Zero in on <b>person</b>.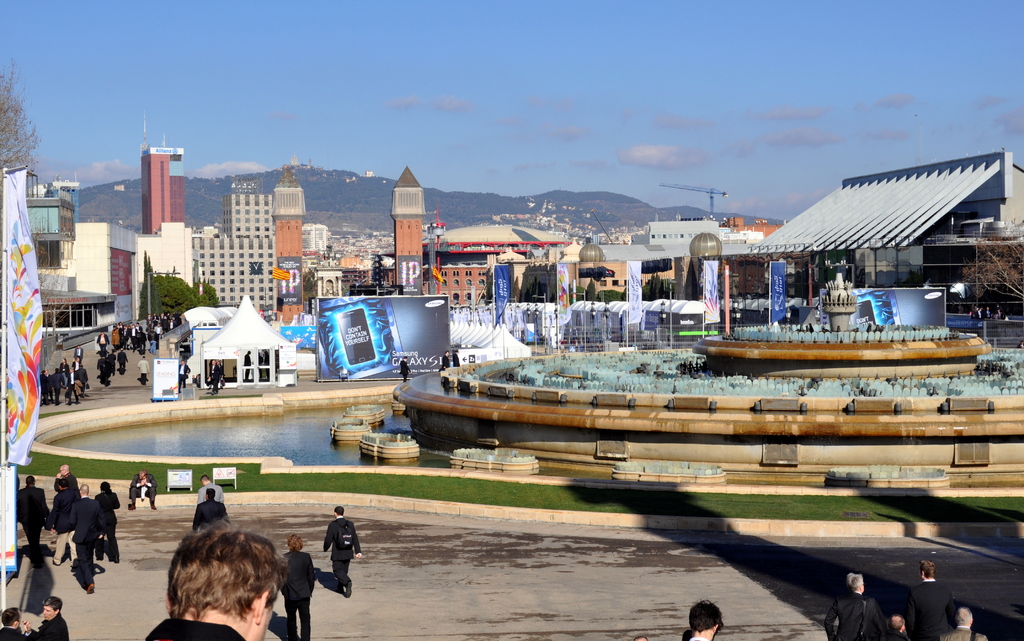
Zeroed in: {"x1": 195, "y1": 473, "x2": 227, "y2": 507}.
